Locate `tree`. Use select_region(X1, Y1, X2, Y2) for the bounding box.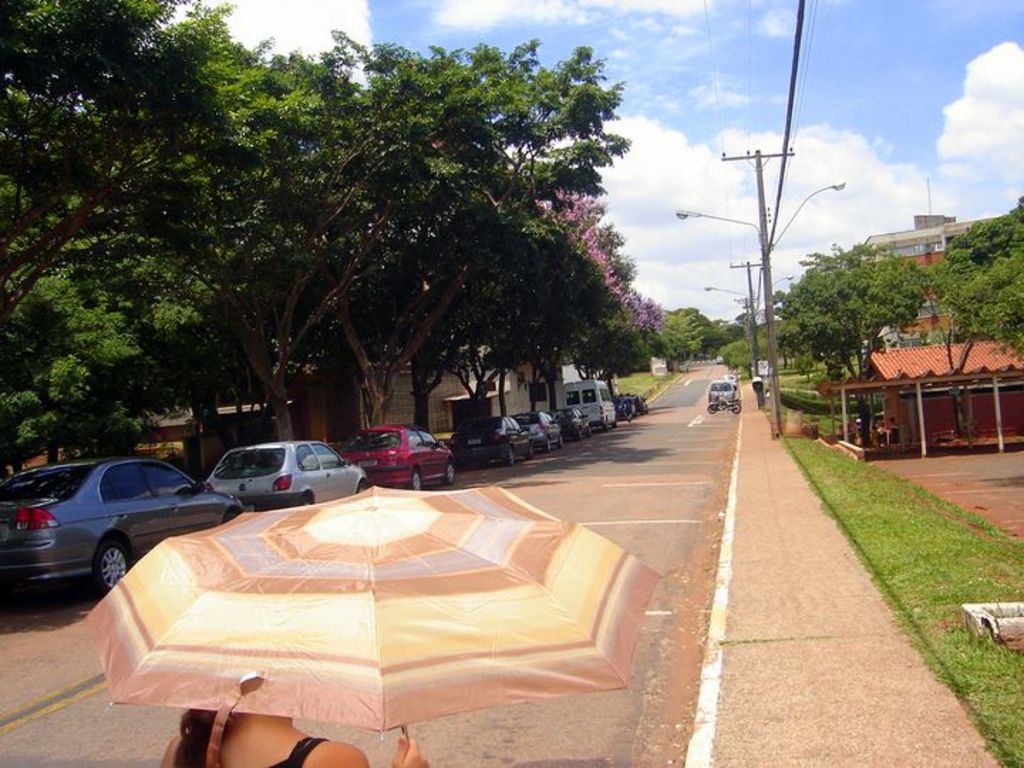
select_region(122, 53, 656, 431).
